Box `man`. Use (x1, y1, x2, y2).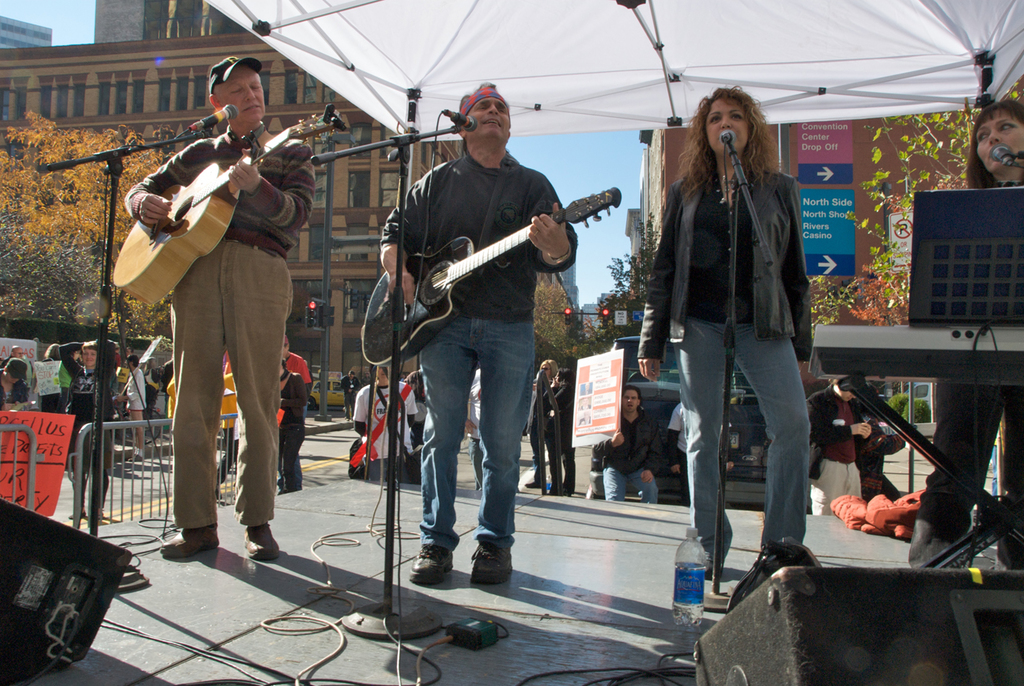
(334, 357, 418, 491).
